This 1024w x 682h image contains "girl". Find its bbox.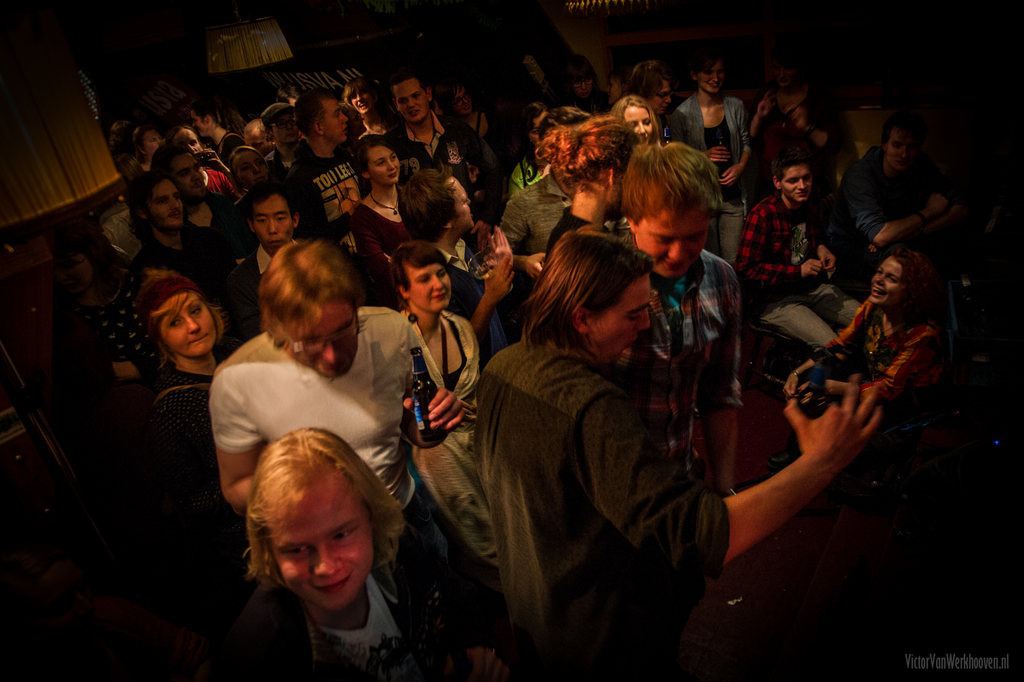
bbox(615, 96, 660, 151).
